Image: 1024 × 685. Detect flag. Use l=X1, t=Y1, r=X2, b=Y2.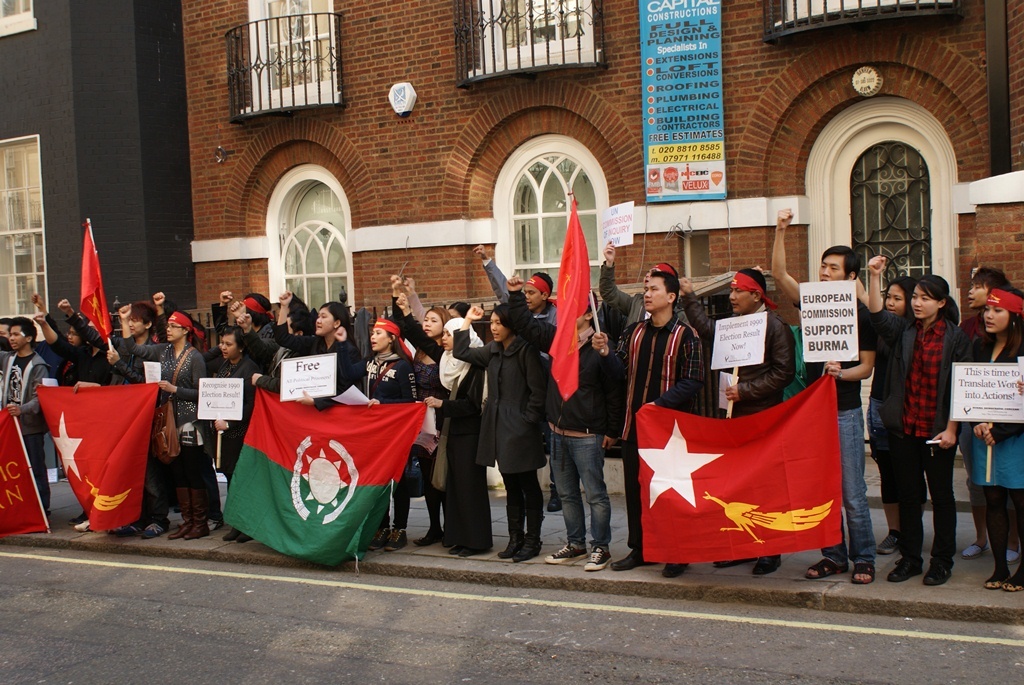
l=0, t=406, r=47, b=539.
